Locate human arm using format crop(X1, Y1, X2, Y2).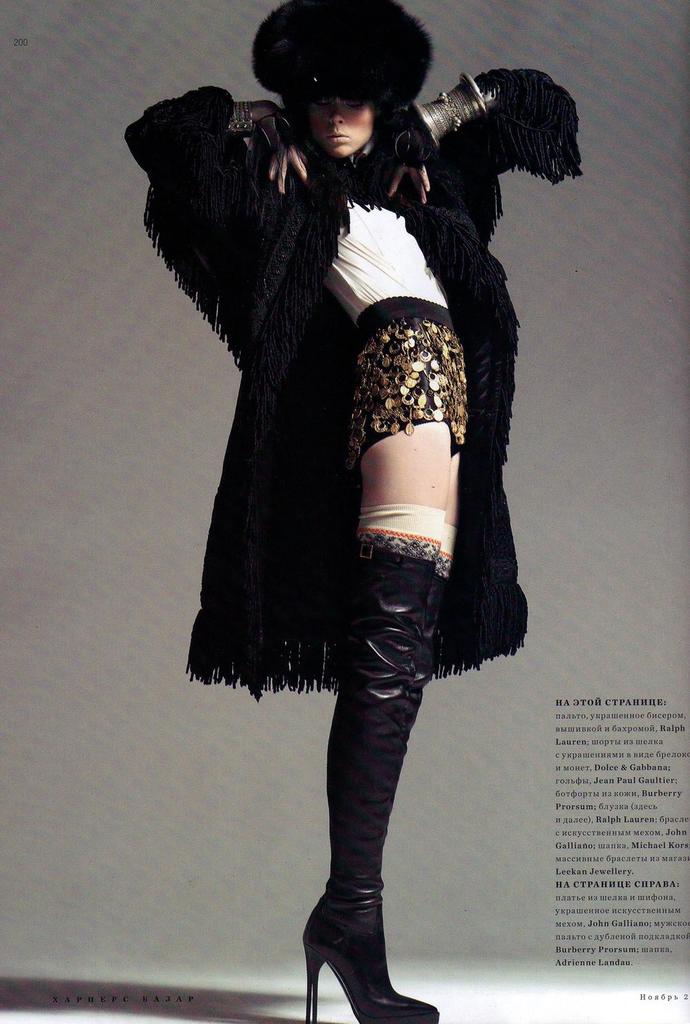
crop(386, 67, 577, 206).
